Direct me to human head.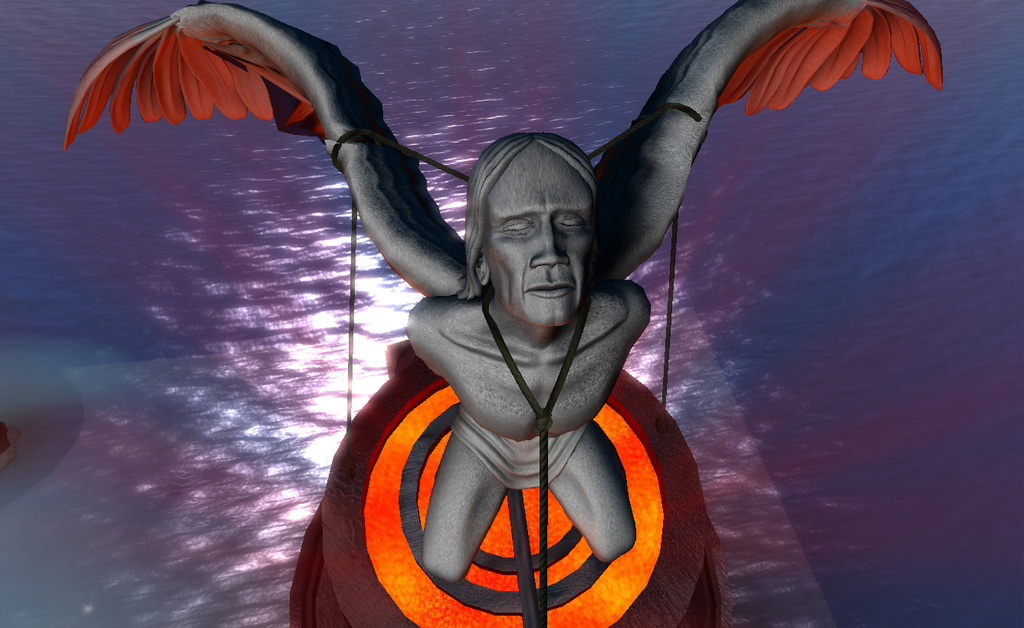
Direction: pyautogui.locateOnScreen(451, 113, 632, 342).
